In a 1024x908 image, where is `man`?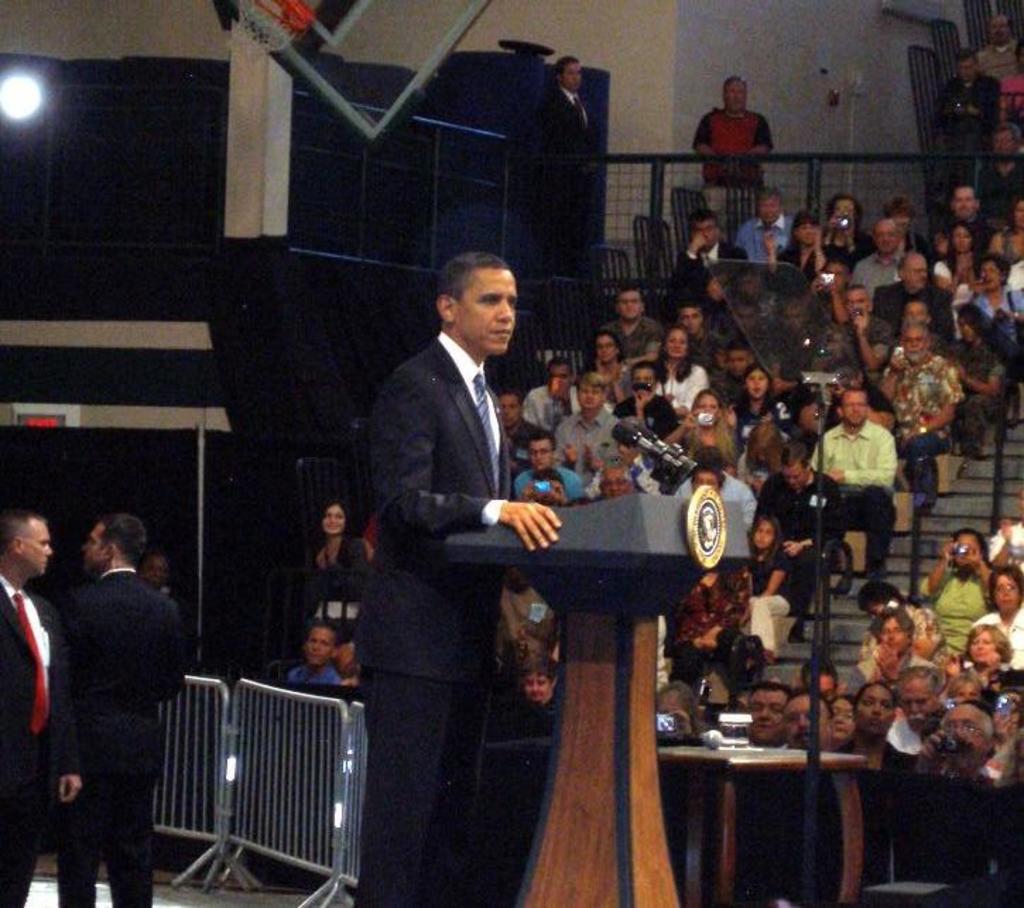
<region>975, 14, 1020, 75</region>.
